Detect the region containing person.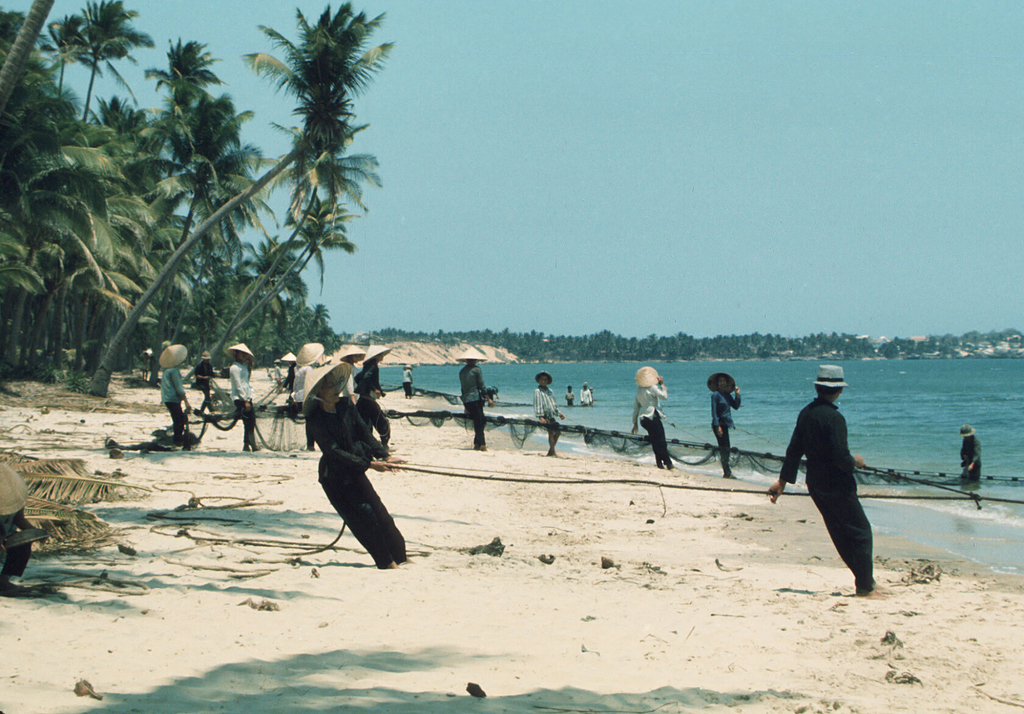
<bbox>299, 334, 399, 578</bbox>.
